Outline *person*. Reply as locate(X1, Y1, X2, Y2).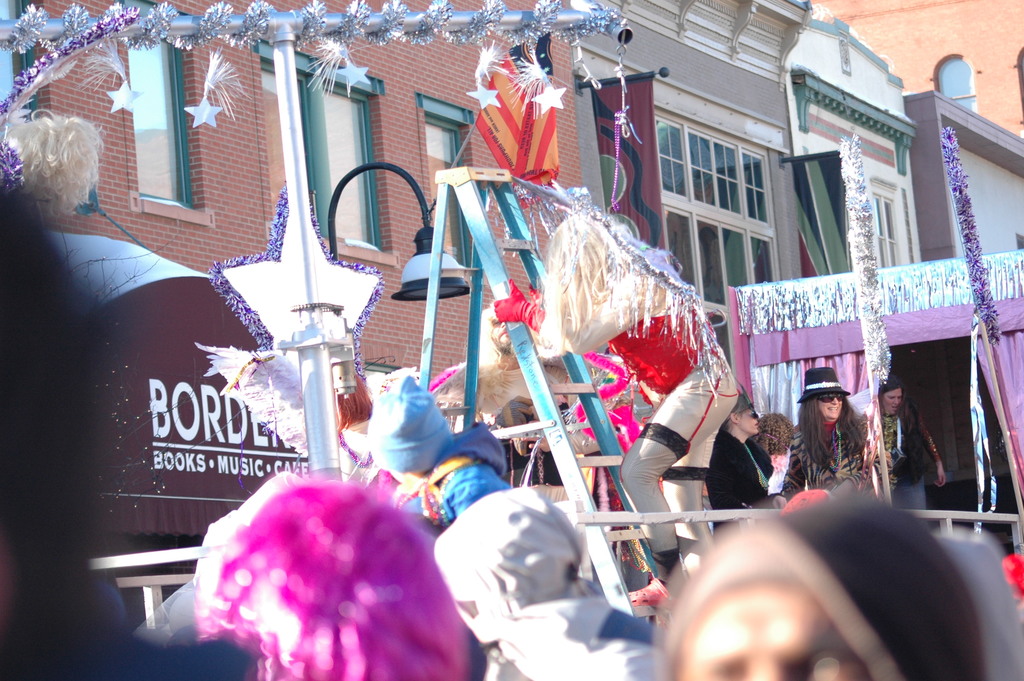
locate(875, 376, 950, 507).
